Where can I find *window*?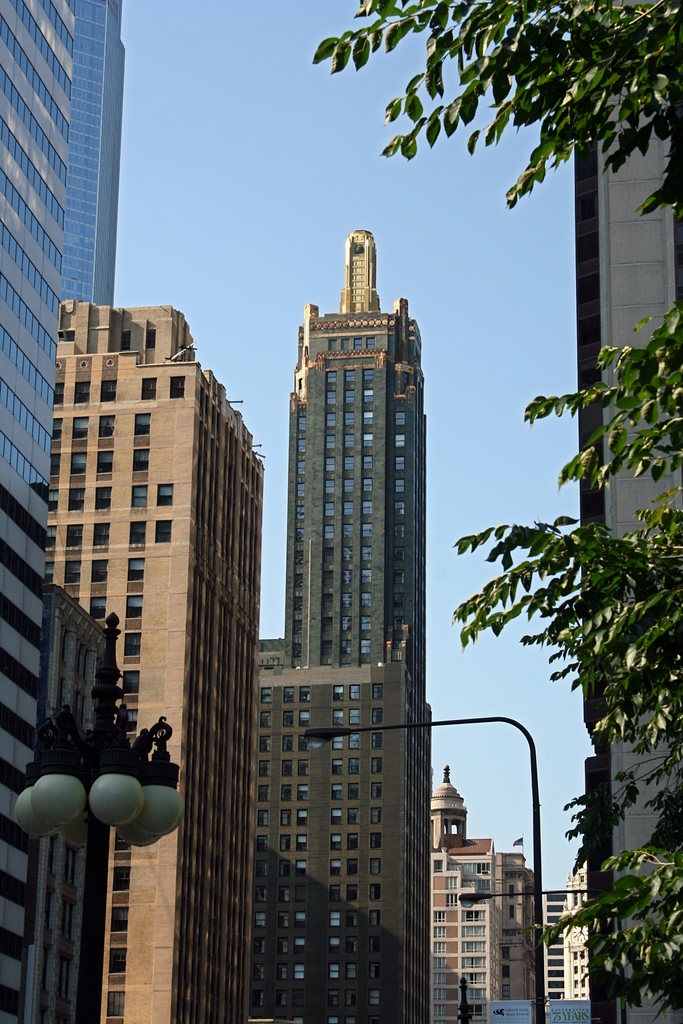
You can find it at left=331, top=758, right=342, bottom=778.
